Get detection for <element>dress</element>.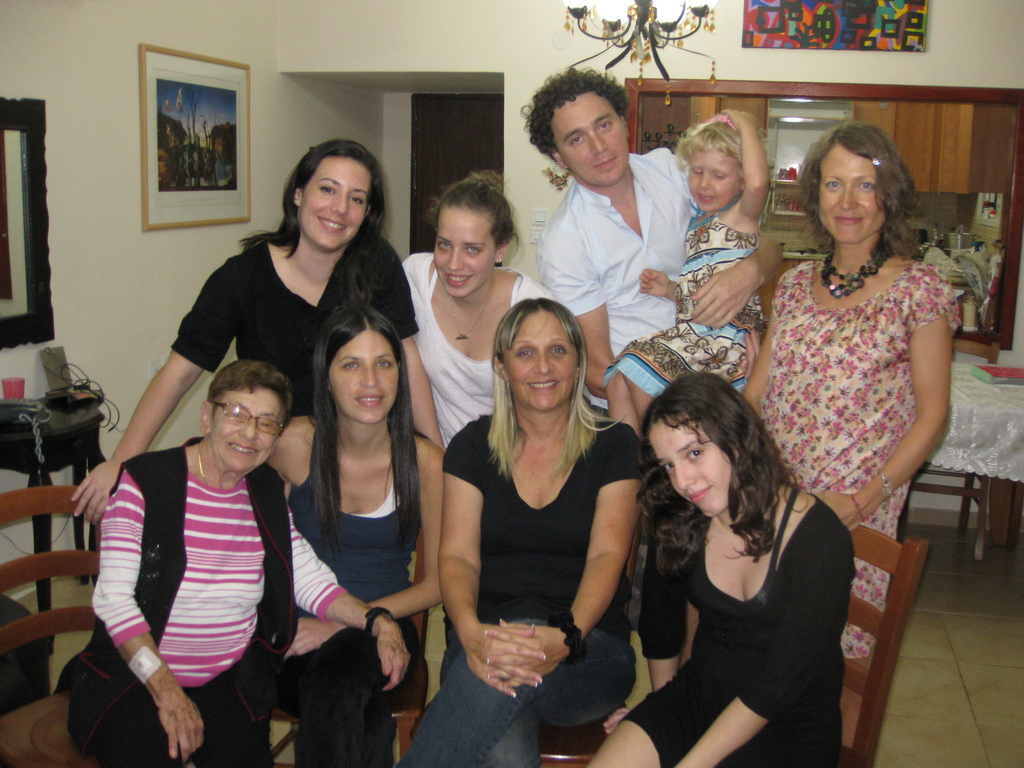
Detection: bbox=[619, 485, 855, 767].
